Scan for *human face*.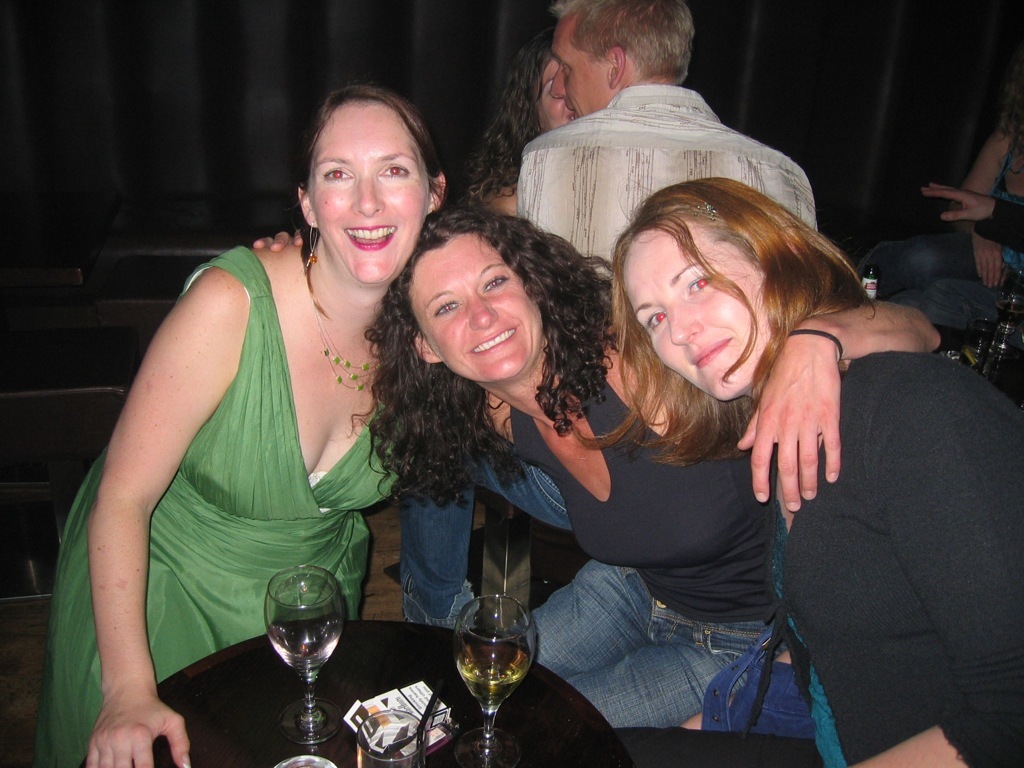
Scan result: bbox=(311, 97, 437, 294).
